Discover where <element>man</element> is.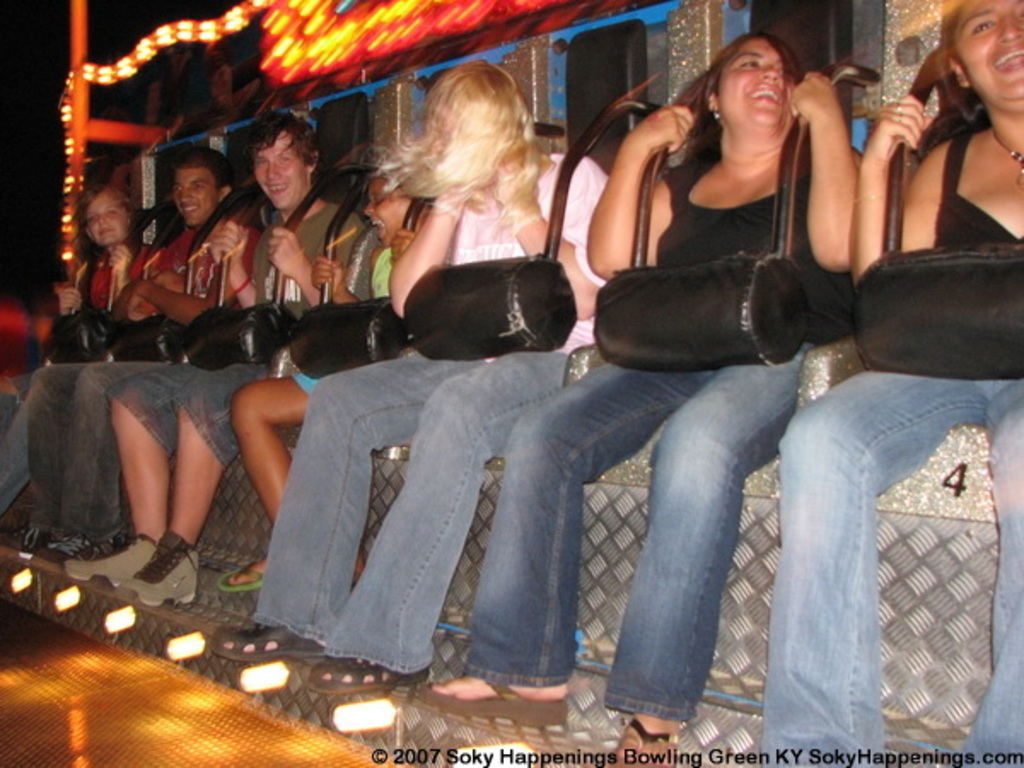
Discovered at {"x1": 0, "y1": 172, "x2": 164, "y2": 539}.
